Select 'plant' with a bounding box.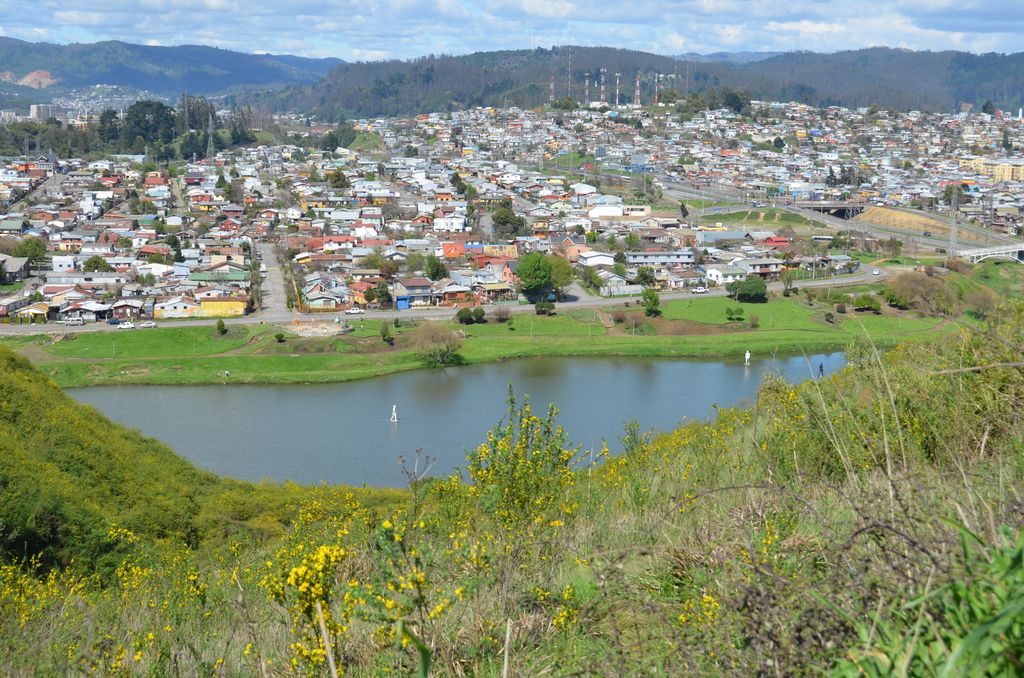
region(461, 380, 583, 613).
